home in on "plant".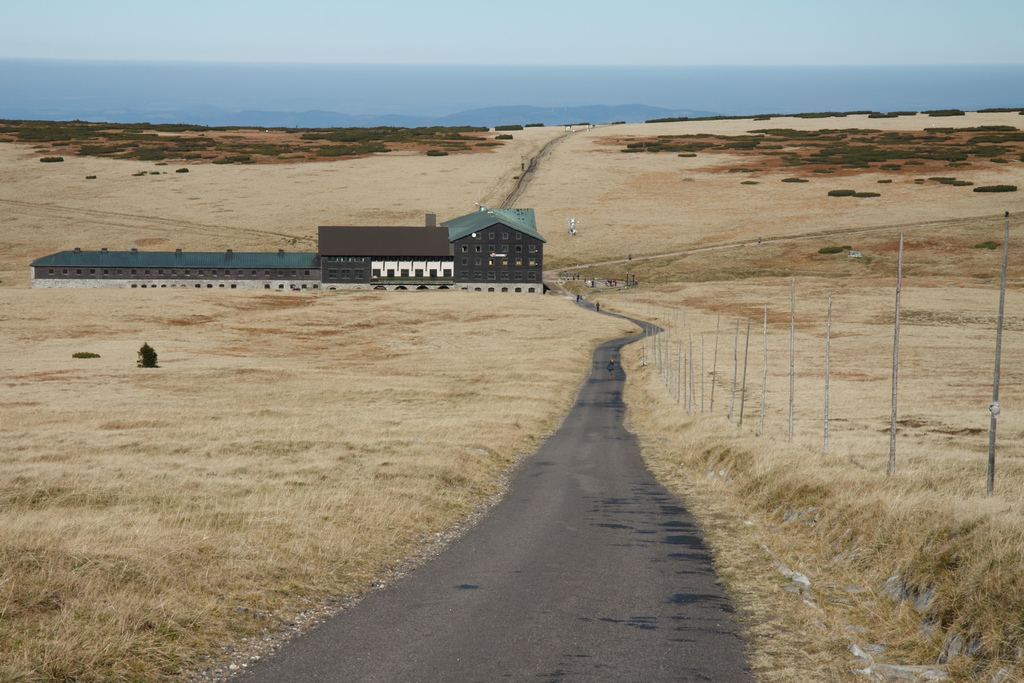
Homed in at box=[913, 174, 964, 185].
